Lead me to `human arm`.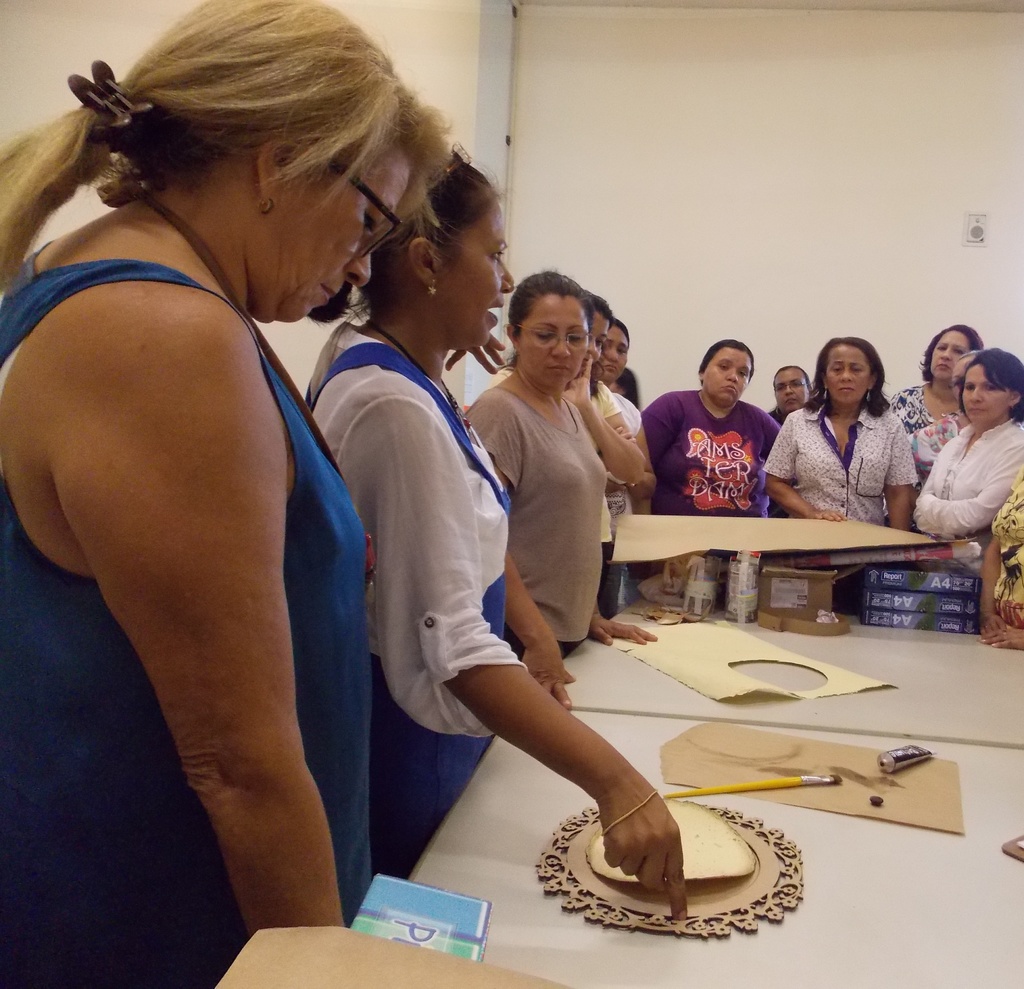
Lead to l=897, t=437, r=1023, b=538.
